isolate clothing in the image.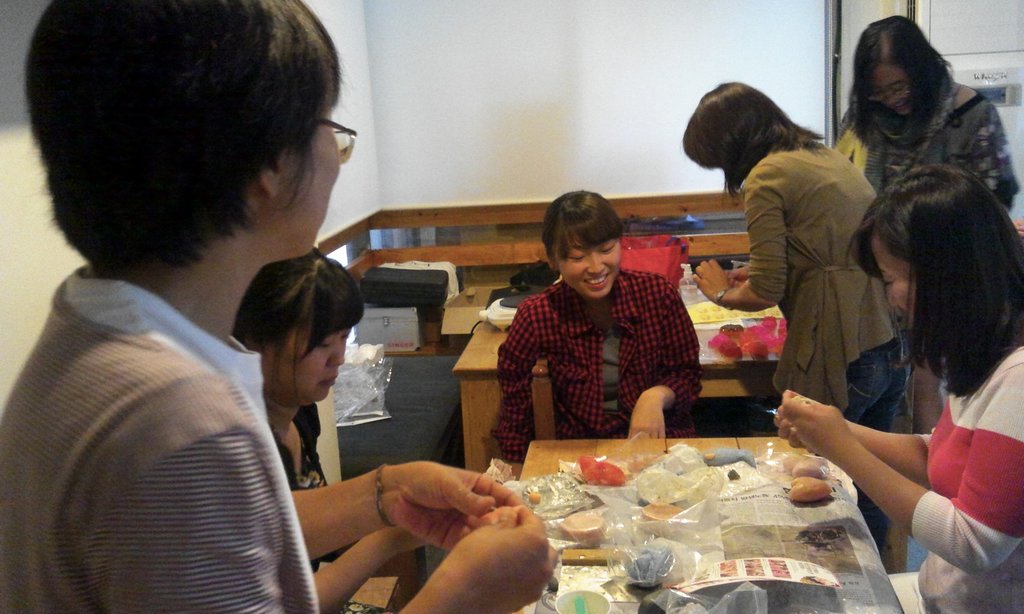
Isolated region: box(0, 265, 321, 613).
